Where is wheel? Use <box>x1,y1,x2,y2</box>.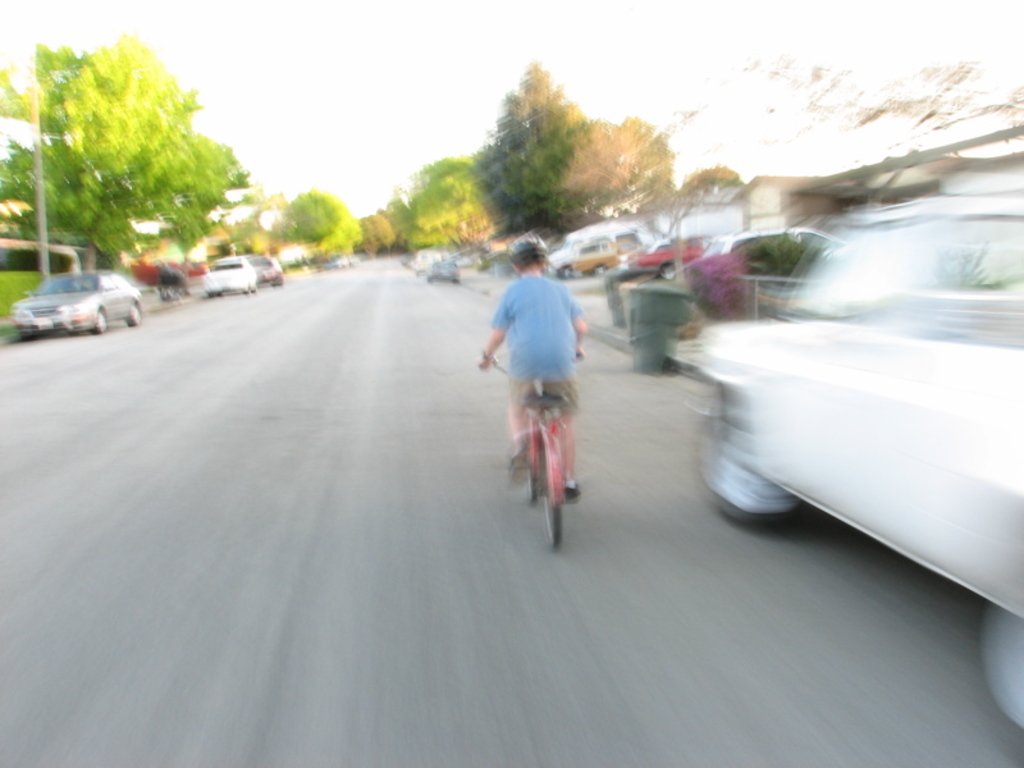
<box>91,307,111,333</box>.
